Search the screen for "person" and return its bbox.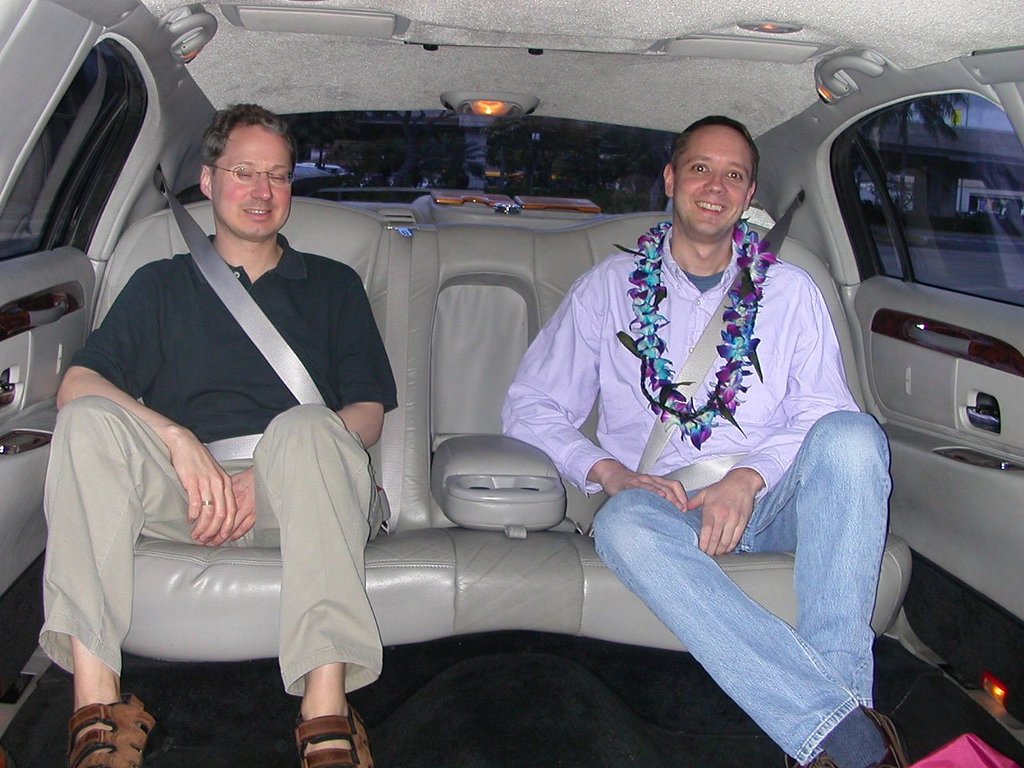
Found: <bbox>498, 113, 906, 767</bbox>.
